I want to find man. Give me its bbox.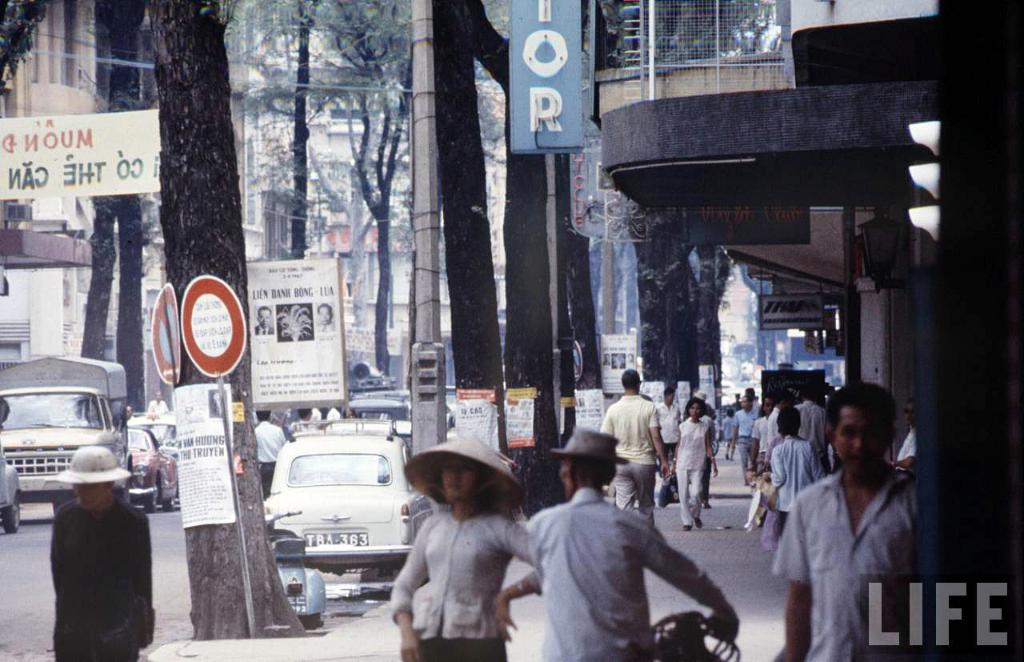
region(1, 398, 13, 495).
